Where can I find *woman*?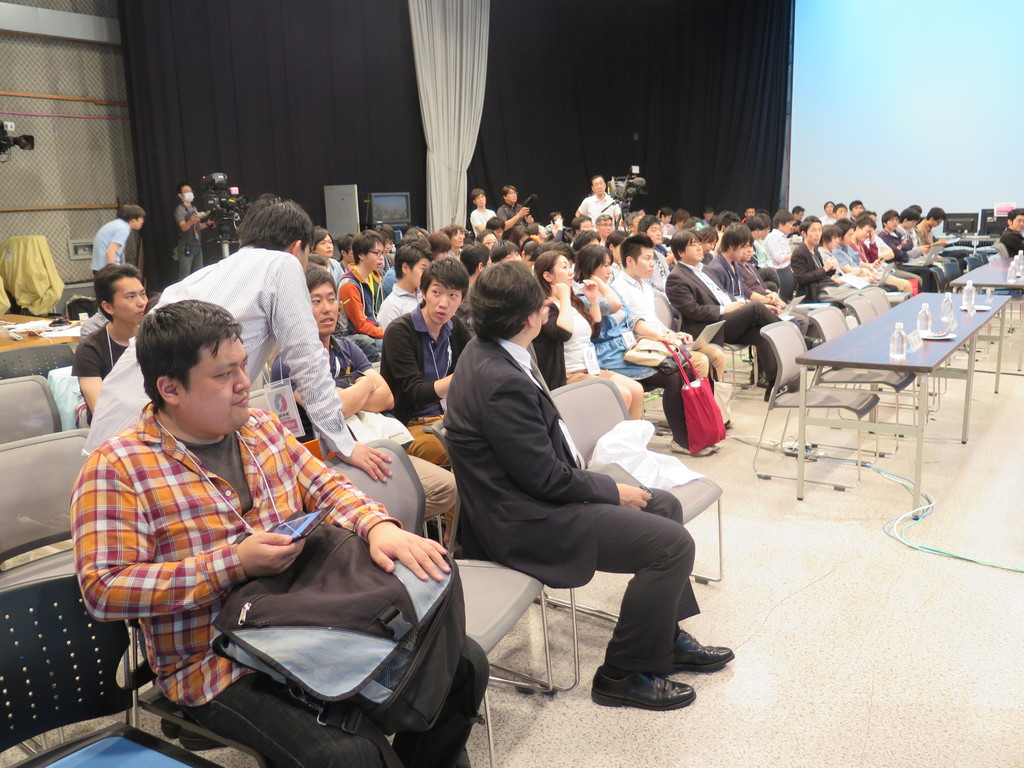
You can find it at box=[509, 224, 529, 250].
